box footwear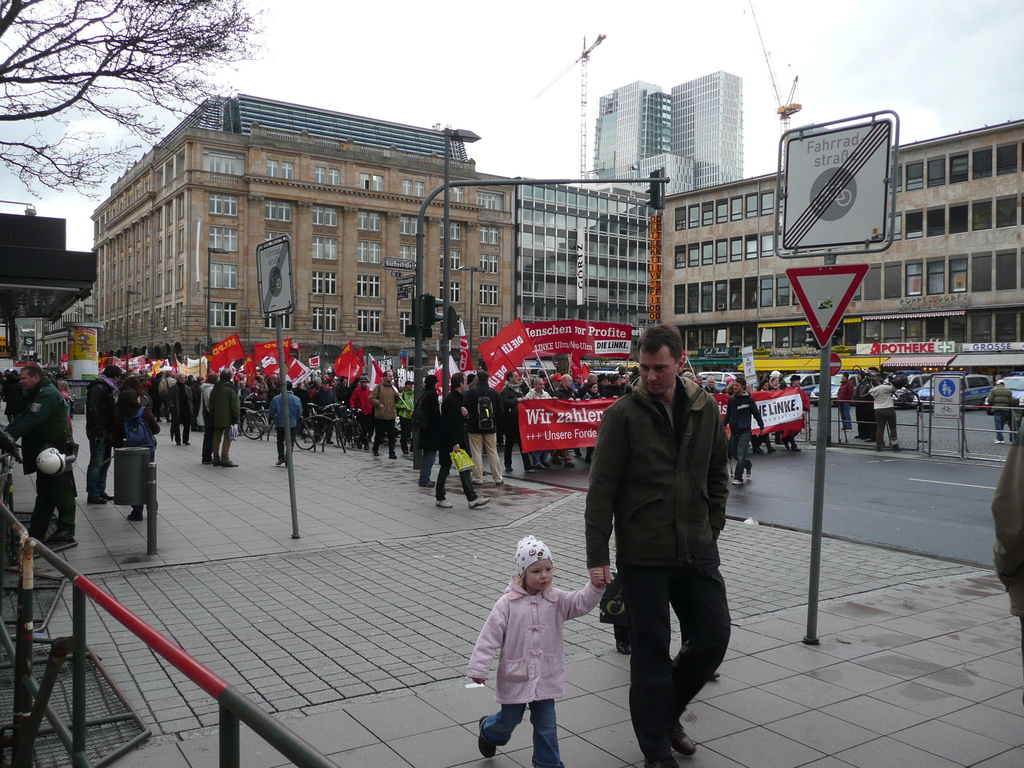
(479,712,497,756)
